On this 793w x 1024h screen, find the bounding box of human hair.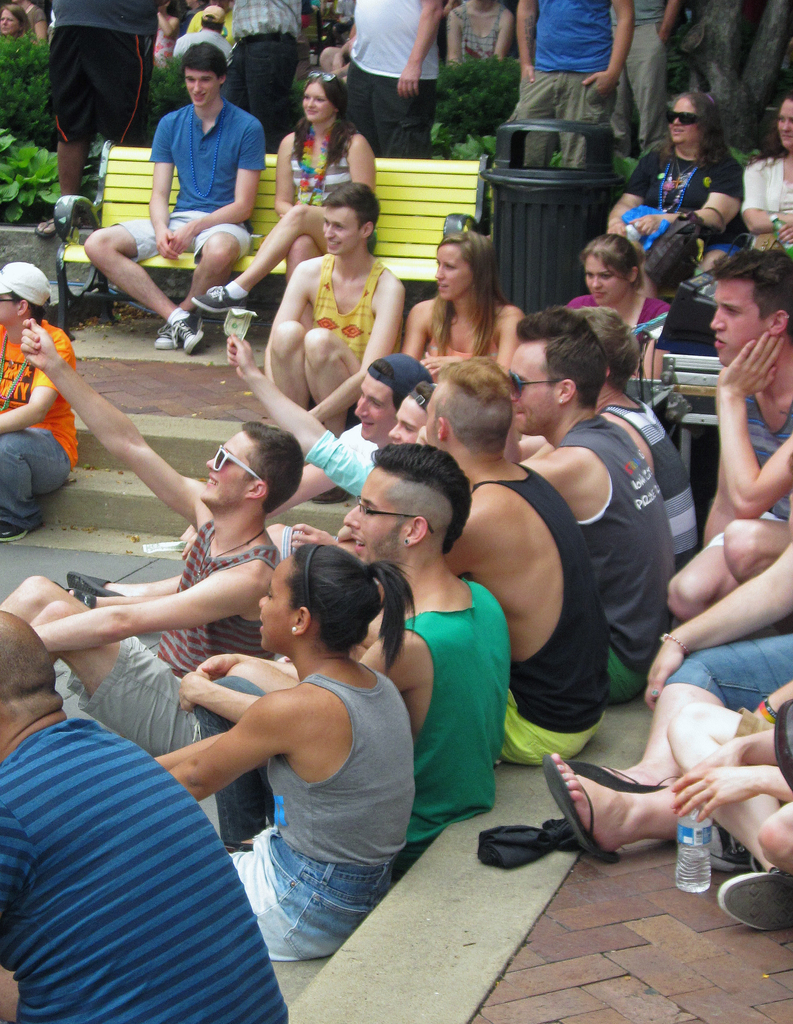
Bounding box: [left=428, top=225, right=500, bottom=362].
